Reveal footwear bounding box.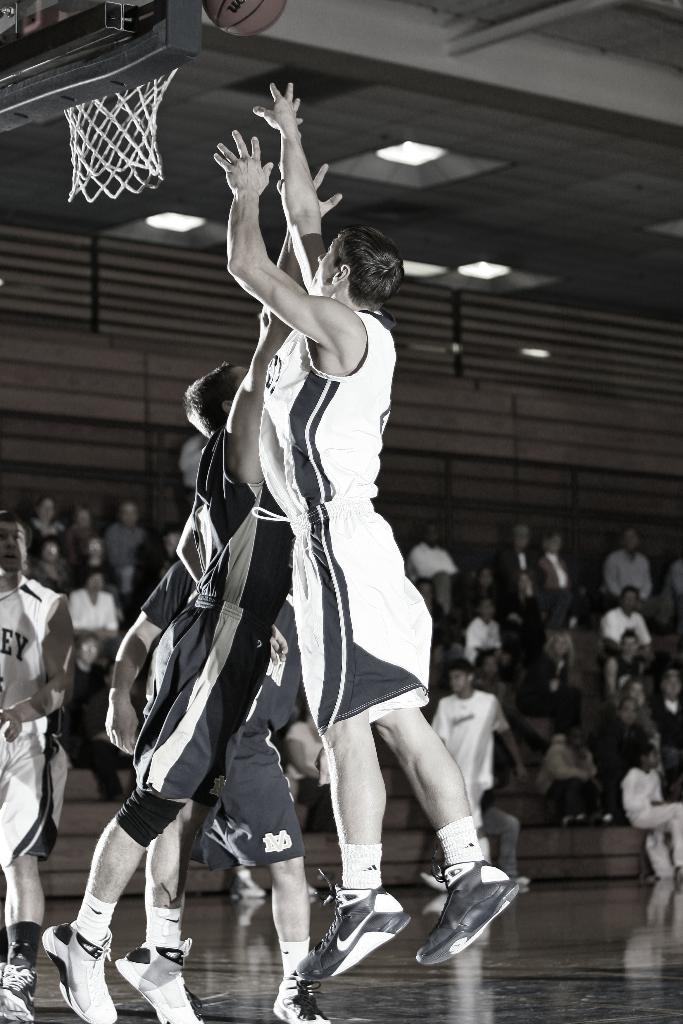
Revealed: bbox(38, 918, 119, 1023).
